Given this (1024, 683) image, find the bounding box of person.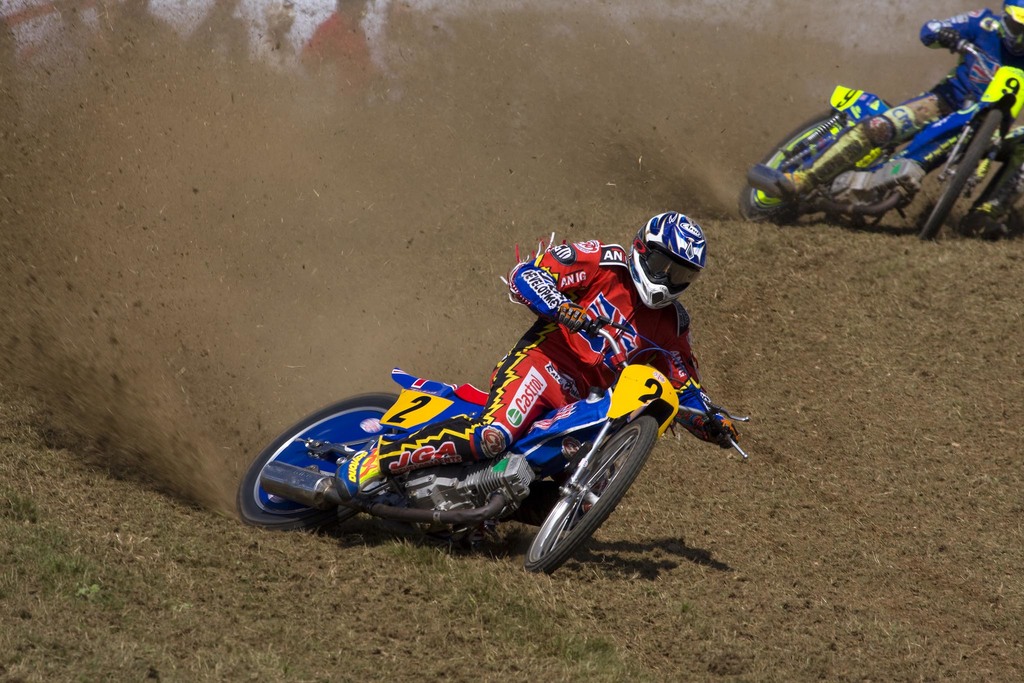
x1=767 y1=0 x2=1023 y2=242.
